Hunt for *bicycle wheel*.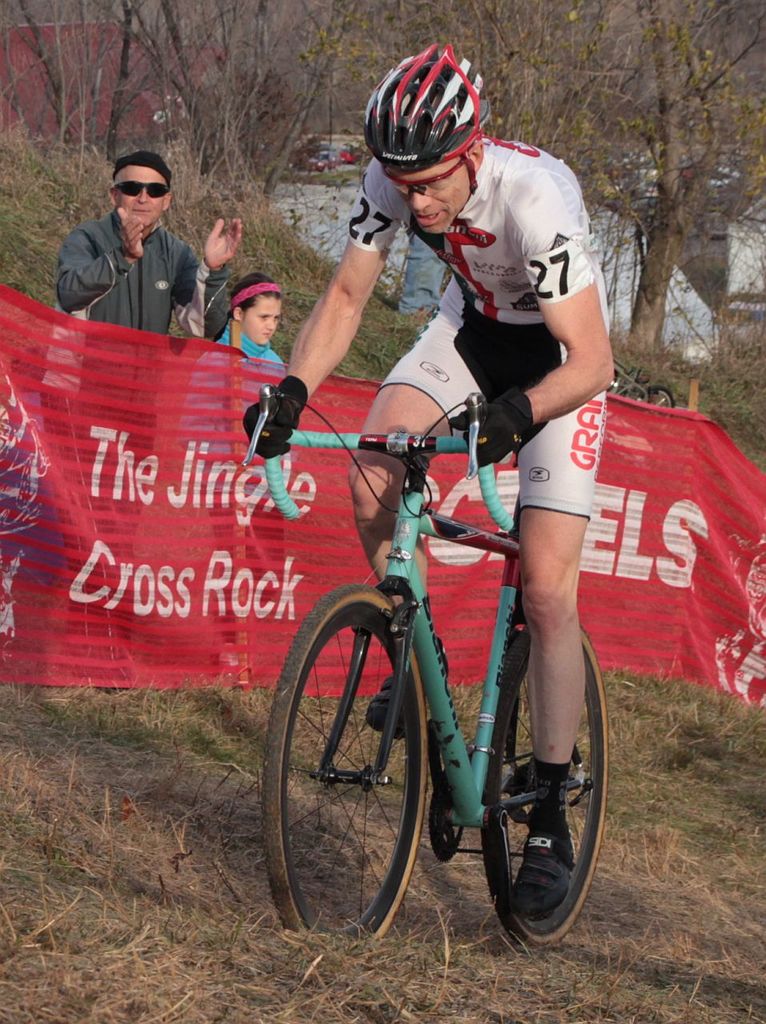
Hunted down at bbox(301, 586, 445, 949).
